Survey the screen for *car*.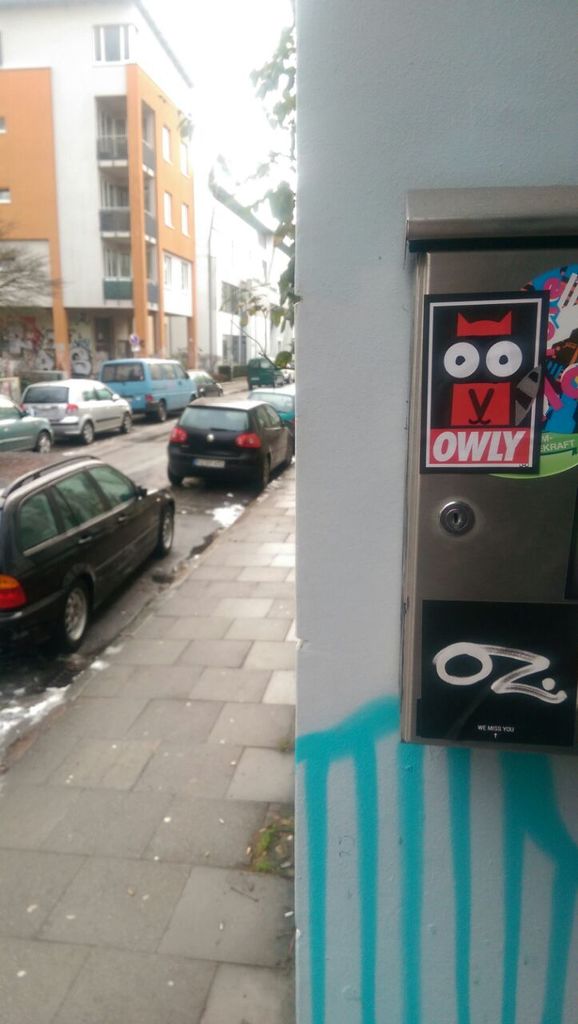
Survey found: <box>0,396,54,450</box>.
